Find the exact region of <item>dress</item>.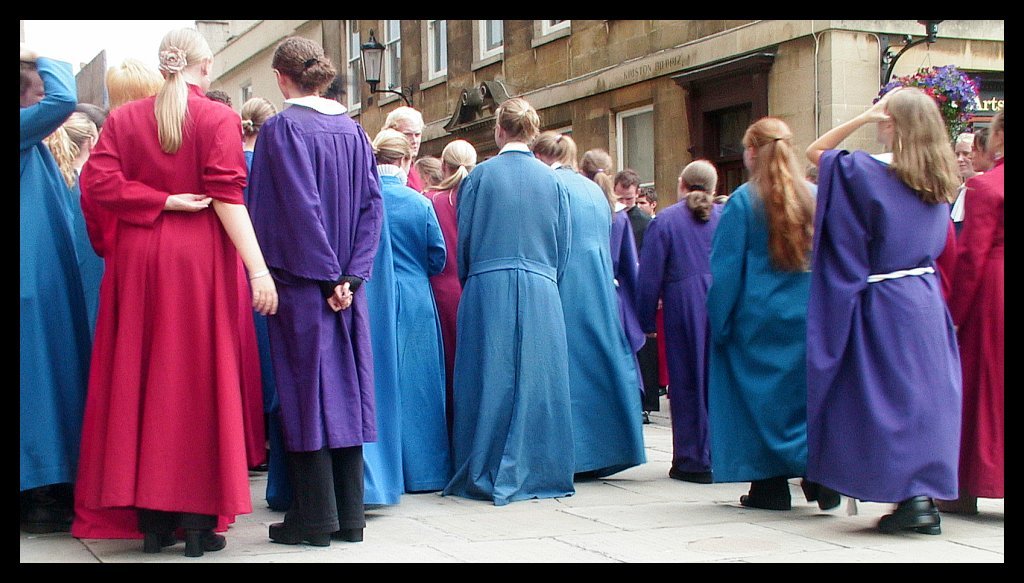
Exact region: 633,197,729,478.
